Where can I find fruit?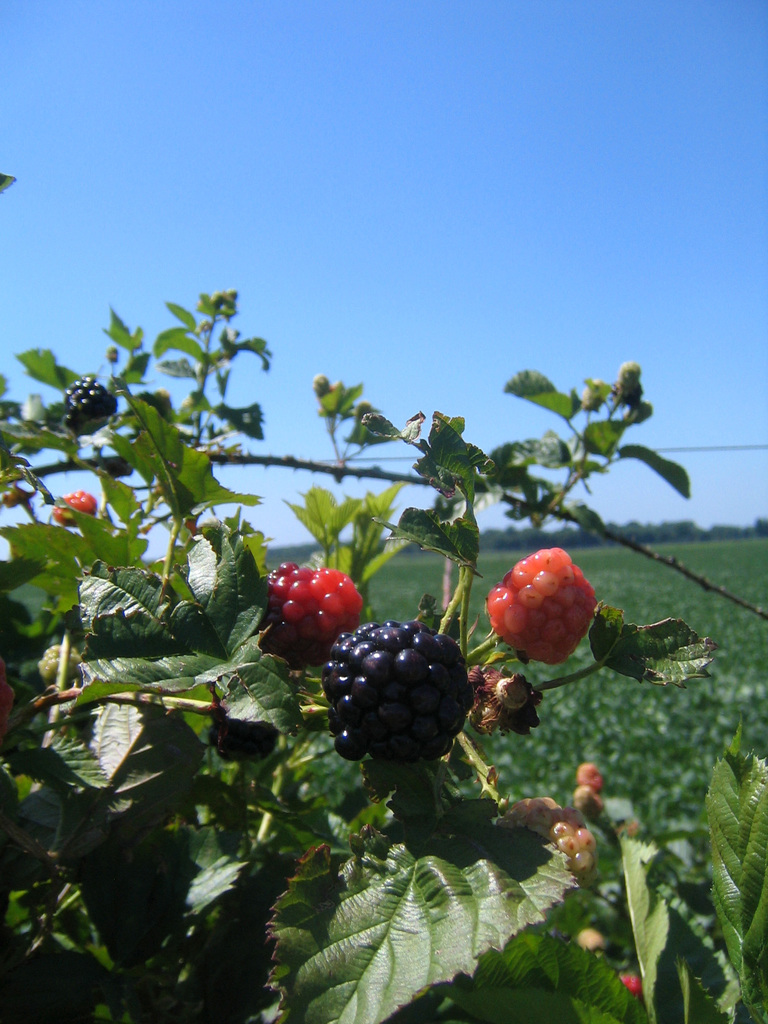
You can find it at (x1=51, y1=361, x2=126, y2=442).
